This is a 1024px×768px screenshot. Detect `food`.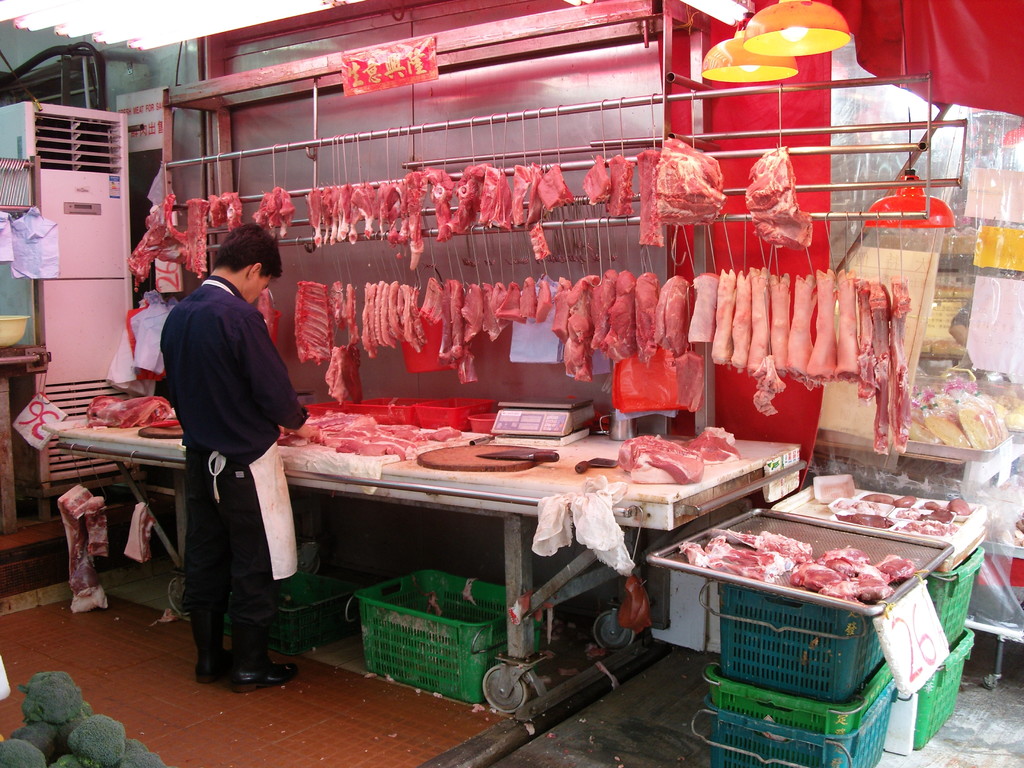
BBox(536, 164, 572, 212).
